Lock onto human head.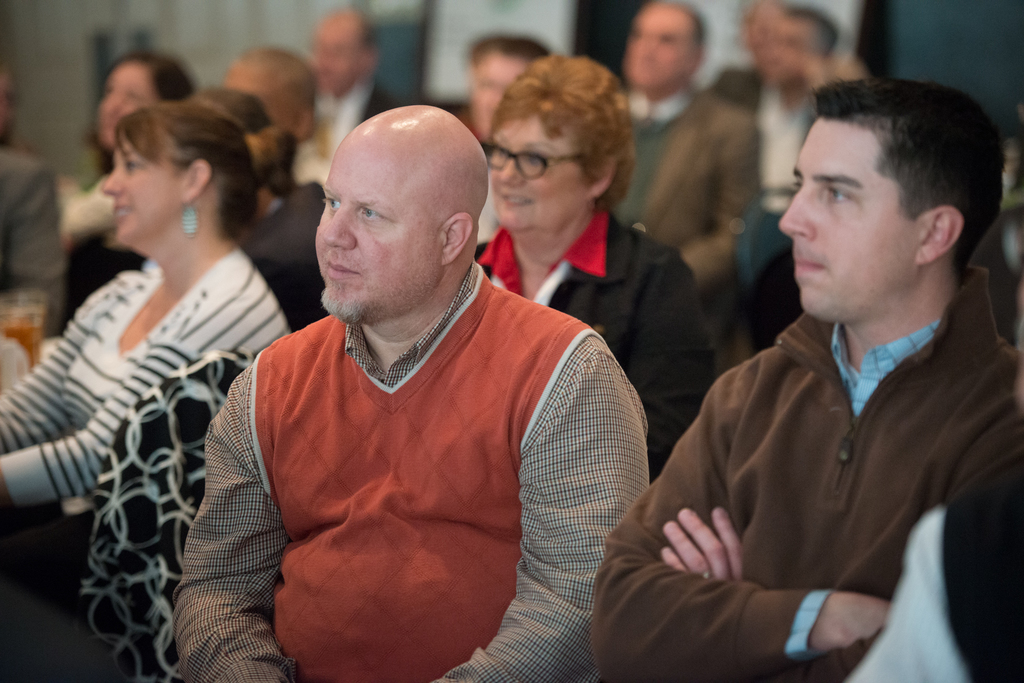
Locked: locate(460, 35, 552, 141).
